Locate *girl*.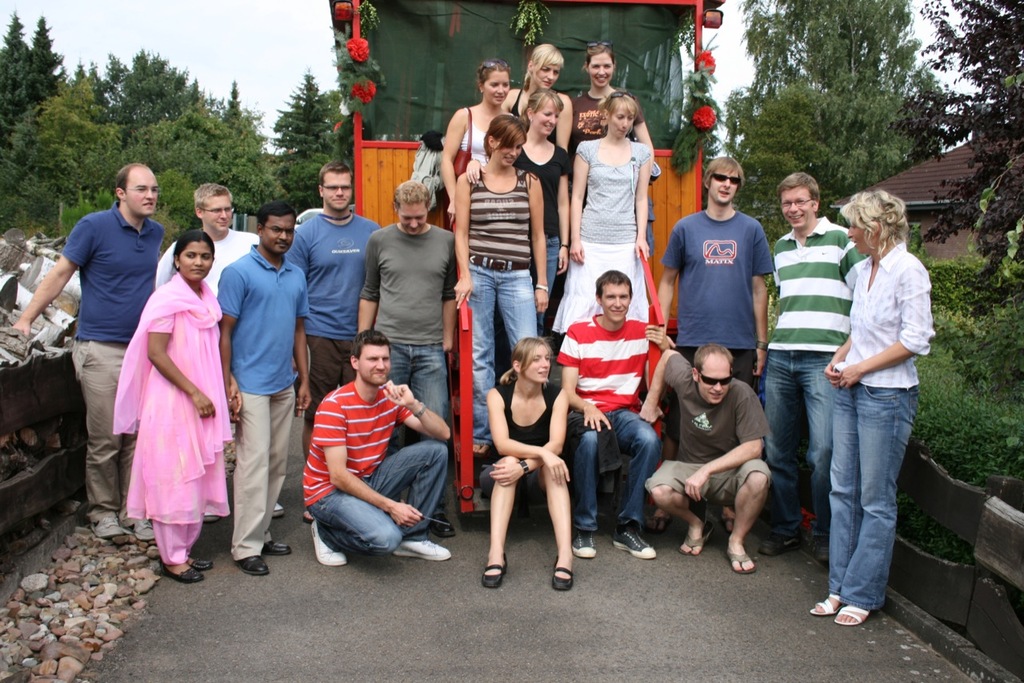
Bounding box: left=574, top=42, right=654, bottom=150.
